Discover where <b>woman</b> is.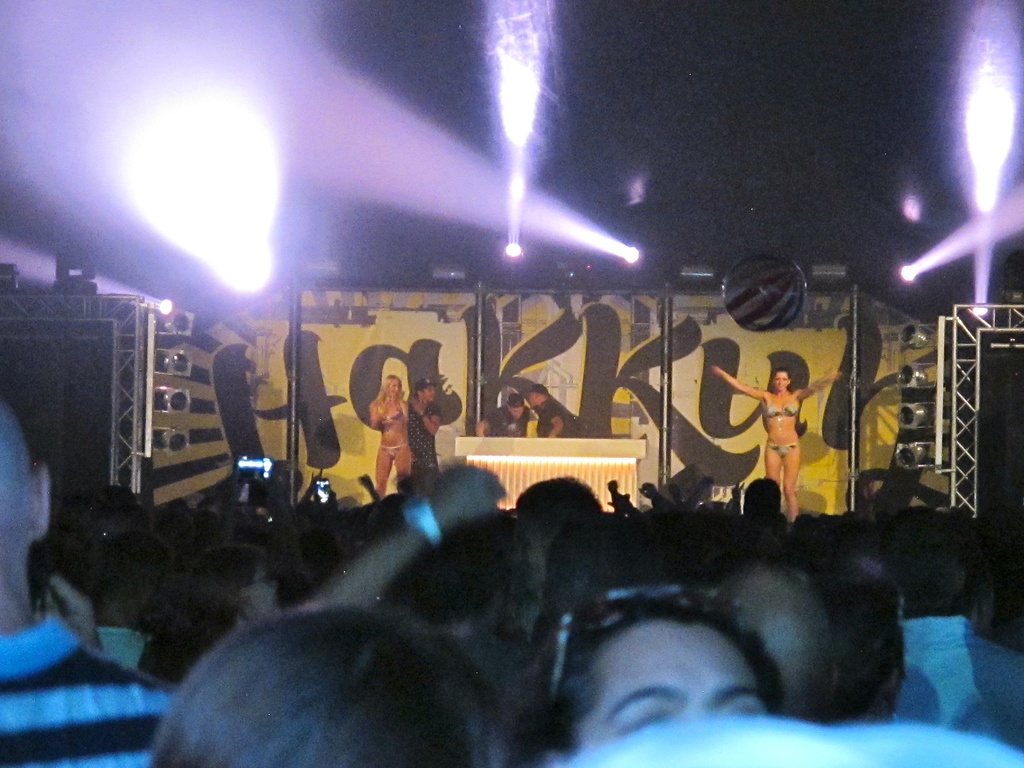
Discovered at rect(147, 599, 502, 767).
